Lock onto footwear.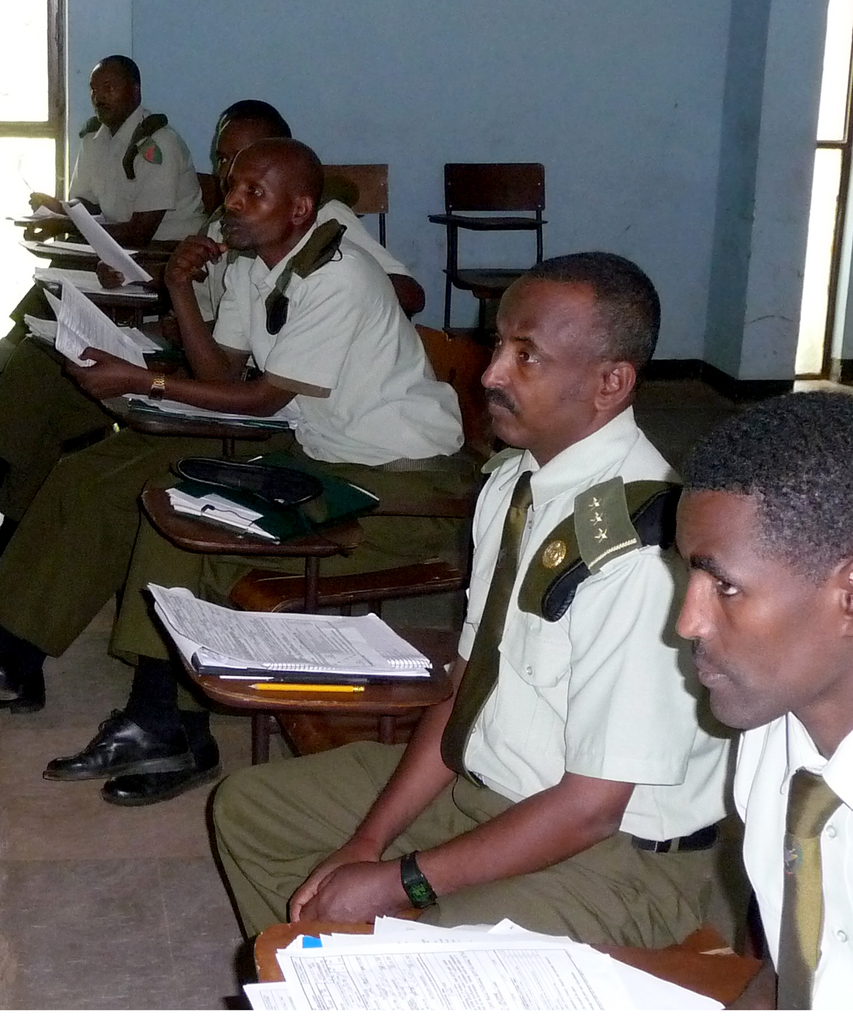
Locked: region(101, 726, 217, 805).
